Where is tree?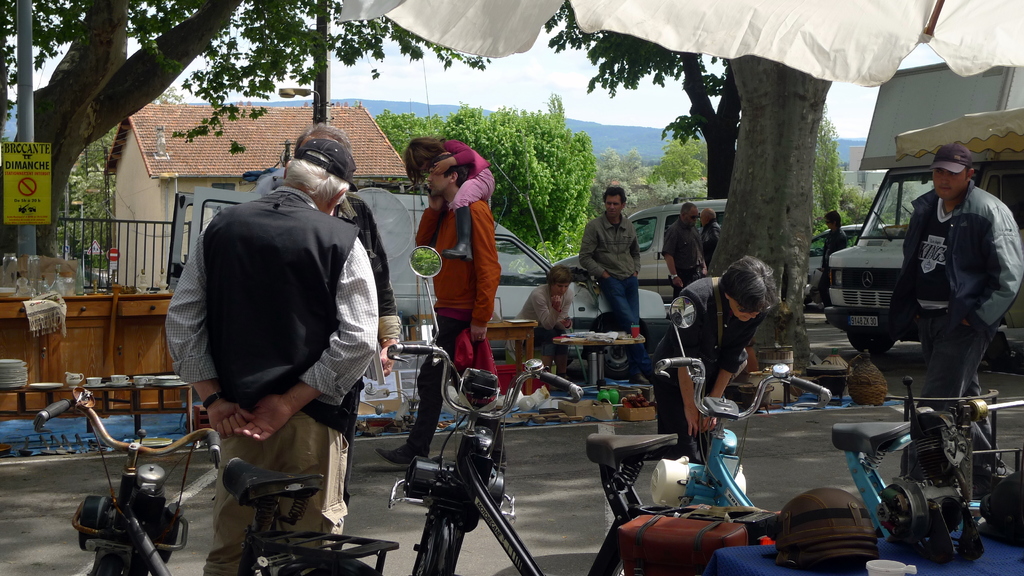
select_region(0, 0, 495, 262).
